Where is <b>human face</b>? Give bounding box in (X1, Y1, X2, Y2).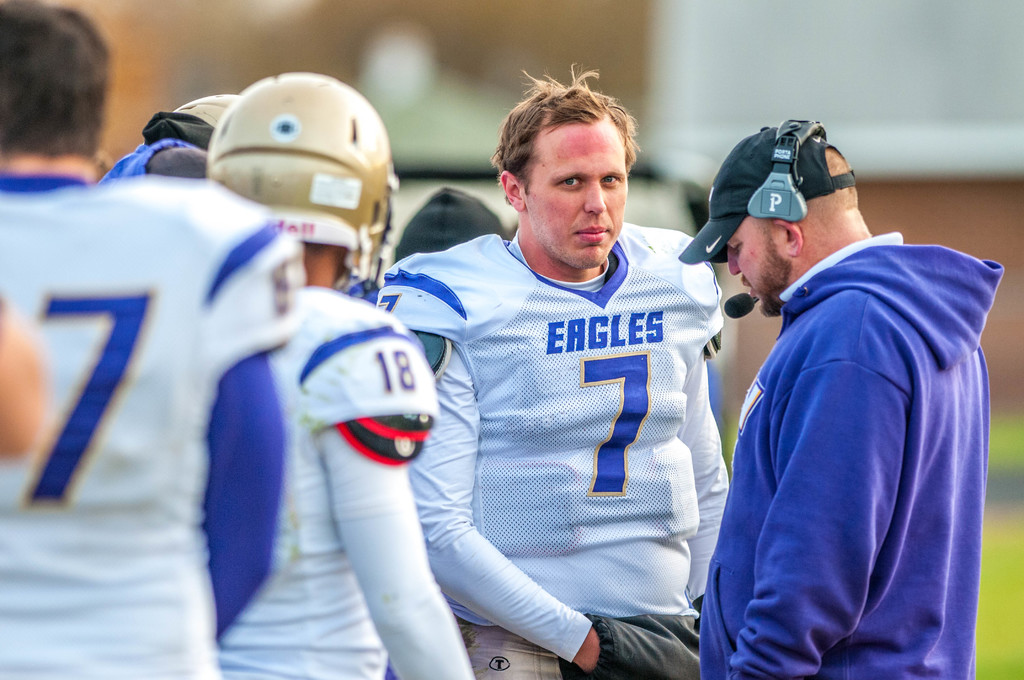
(524, 117, 627, 268).
